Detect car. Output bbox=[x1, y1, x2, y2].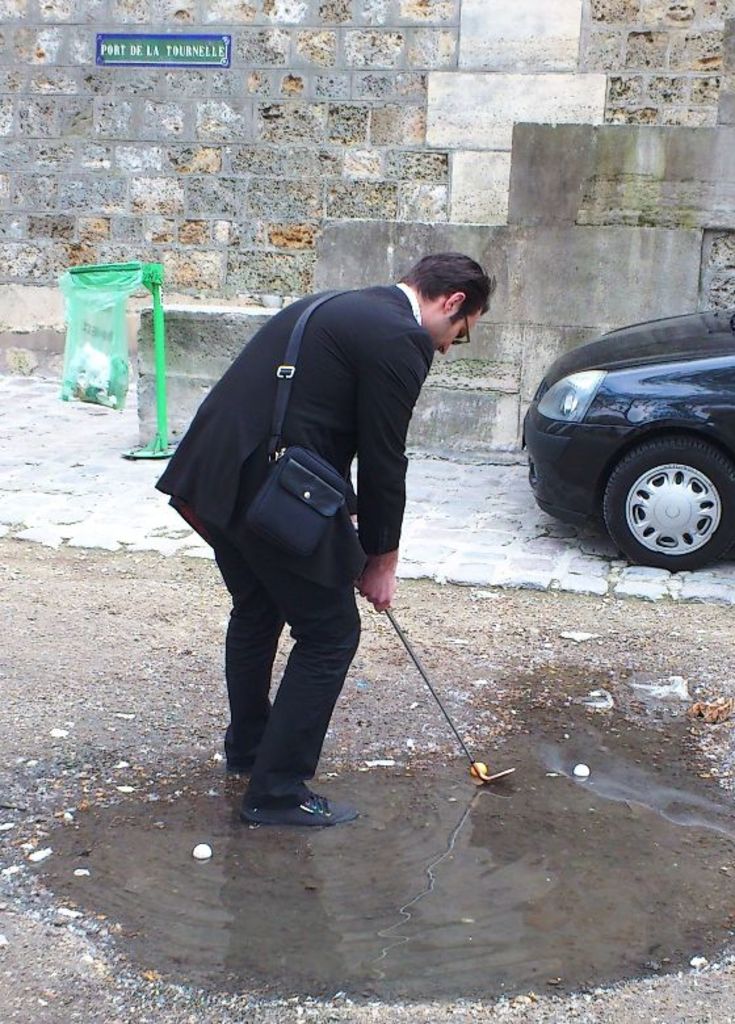
bbox=[511, 305, 734, 574].
